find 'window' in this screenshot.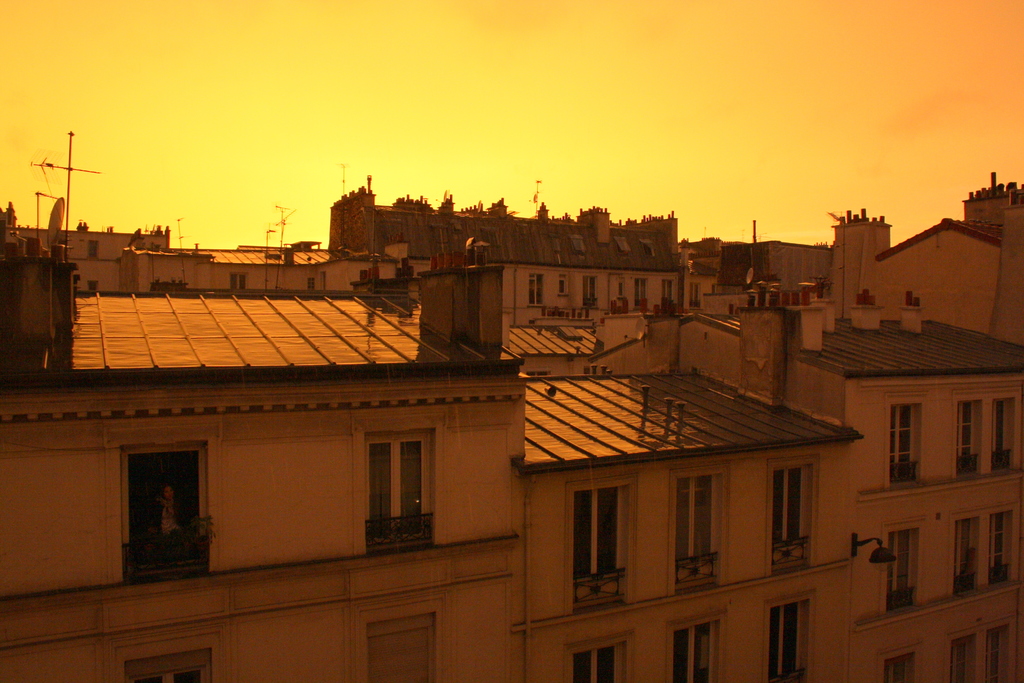
The bounding box for 'window' is (left=881, top=520, right=925, bottom=618).
